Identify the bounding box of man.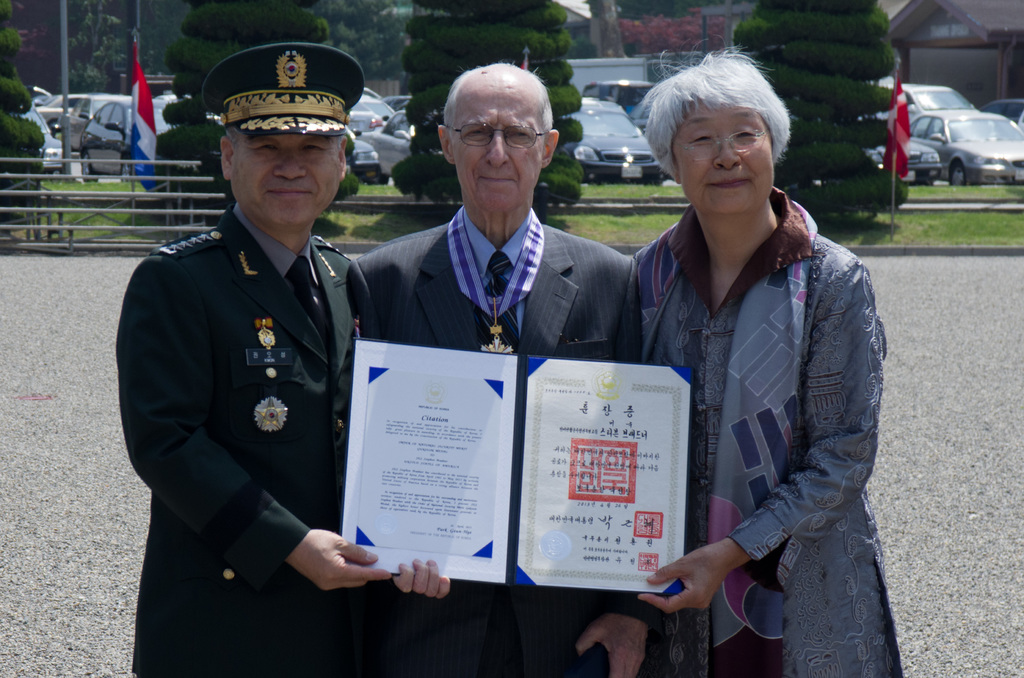
l=125, t=44, r=403, b=658.
